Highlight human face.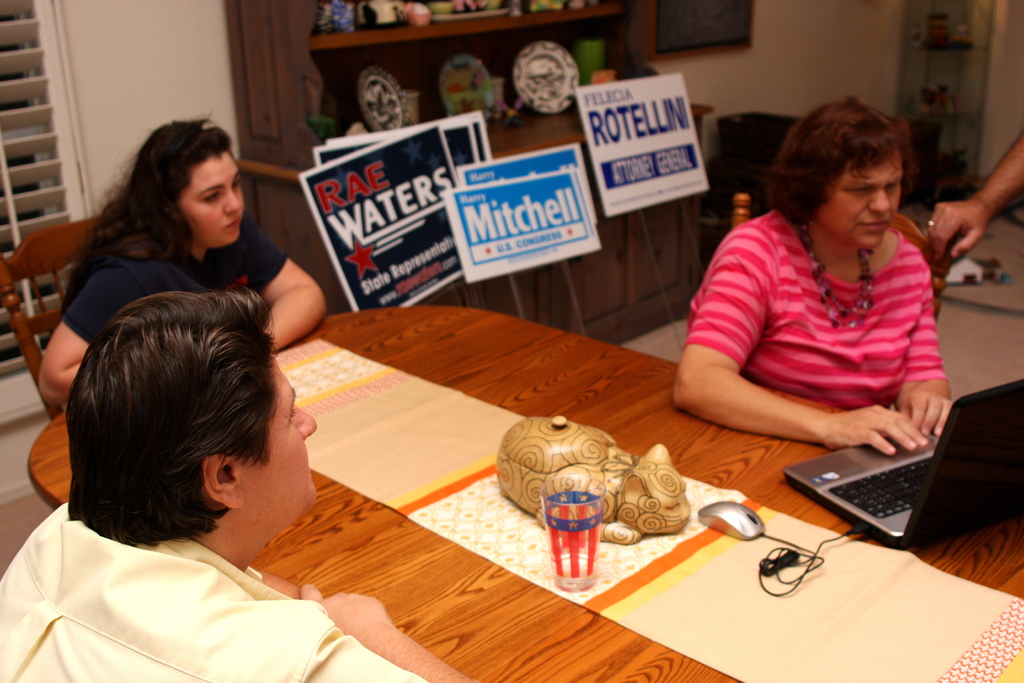
Highlighted region: Rect(818, 150, 900, 250).
